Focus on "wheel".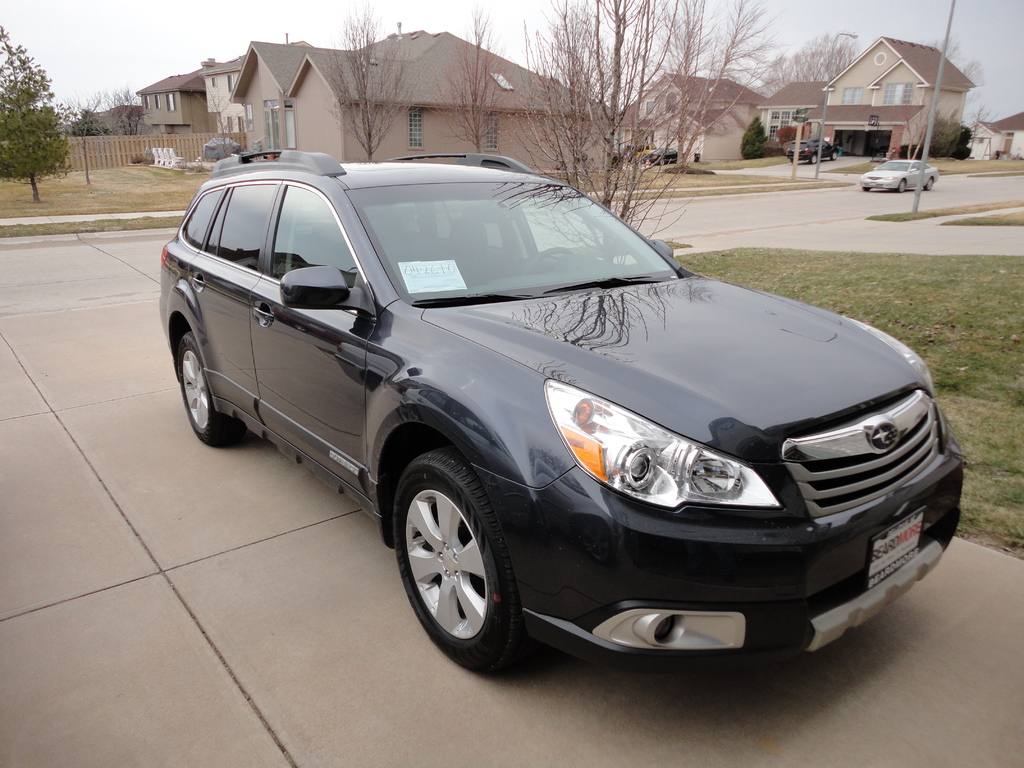
Focused at 174 332 244 451.
